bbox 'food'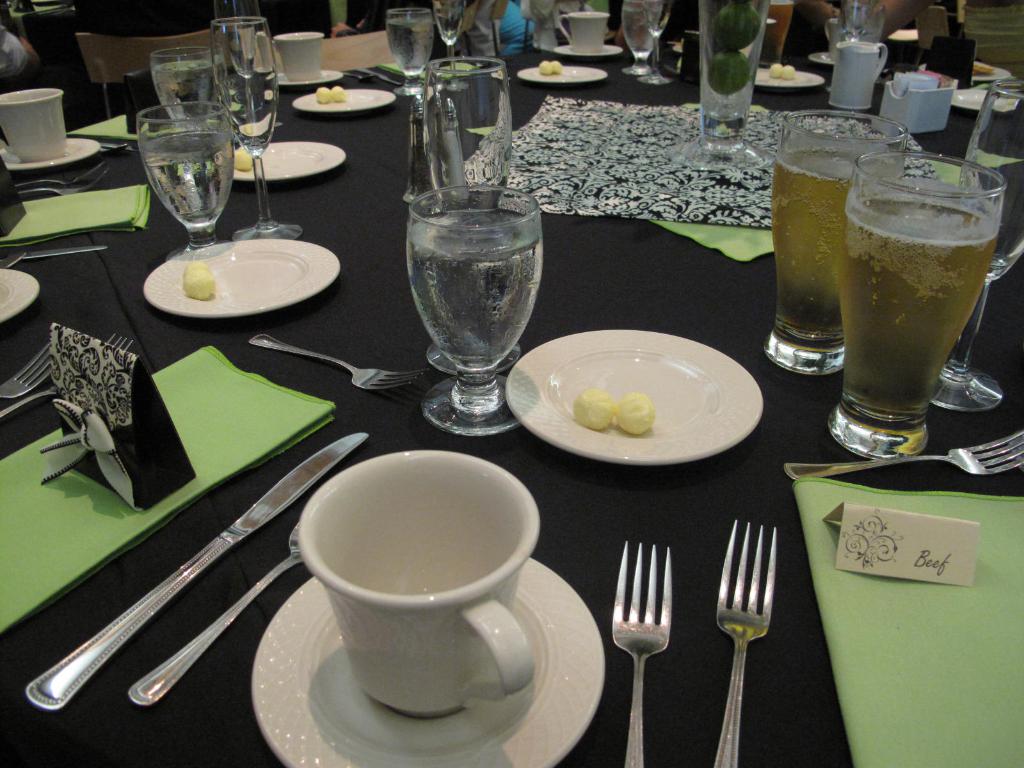
rect(572, 387, 616, 430)
